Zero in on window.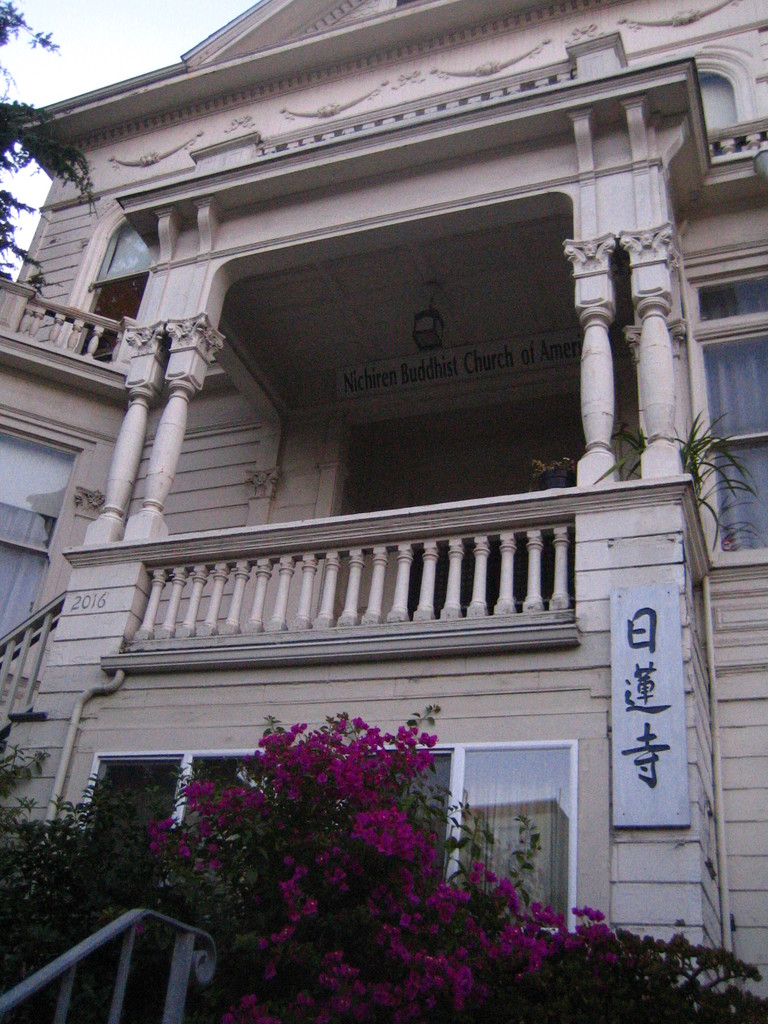
Zeroed in: {"left": 685, "top": 262, "right": 767, "bottom": 566}.
